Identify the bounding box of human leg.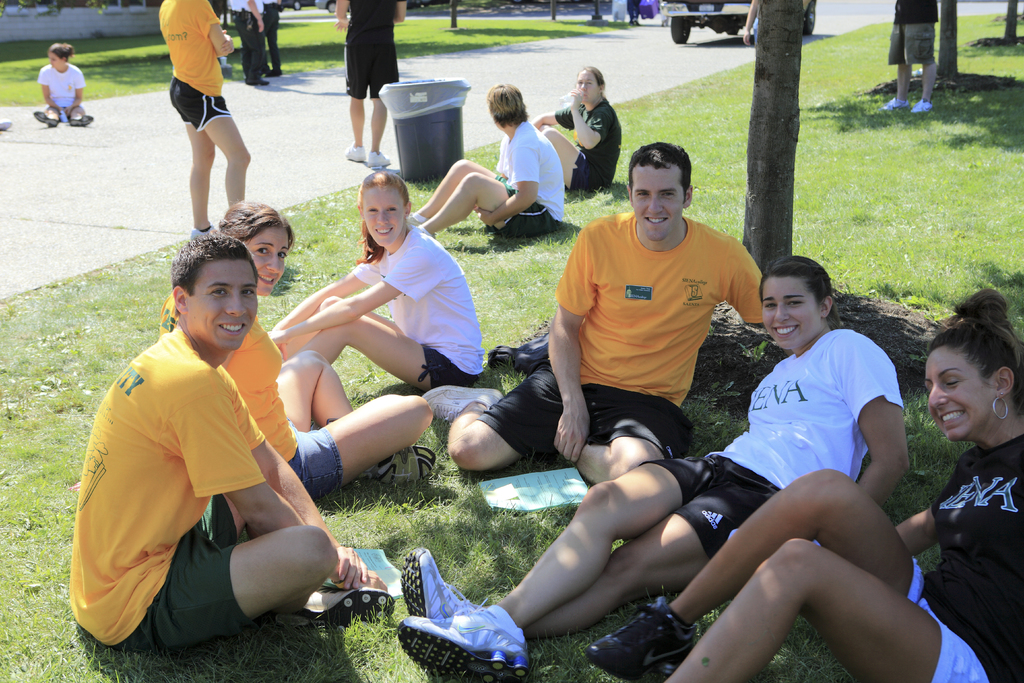
885, 22, 910, 107.
